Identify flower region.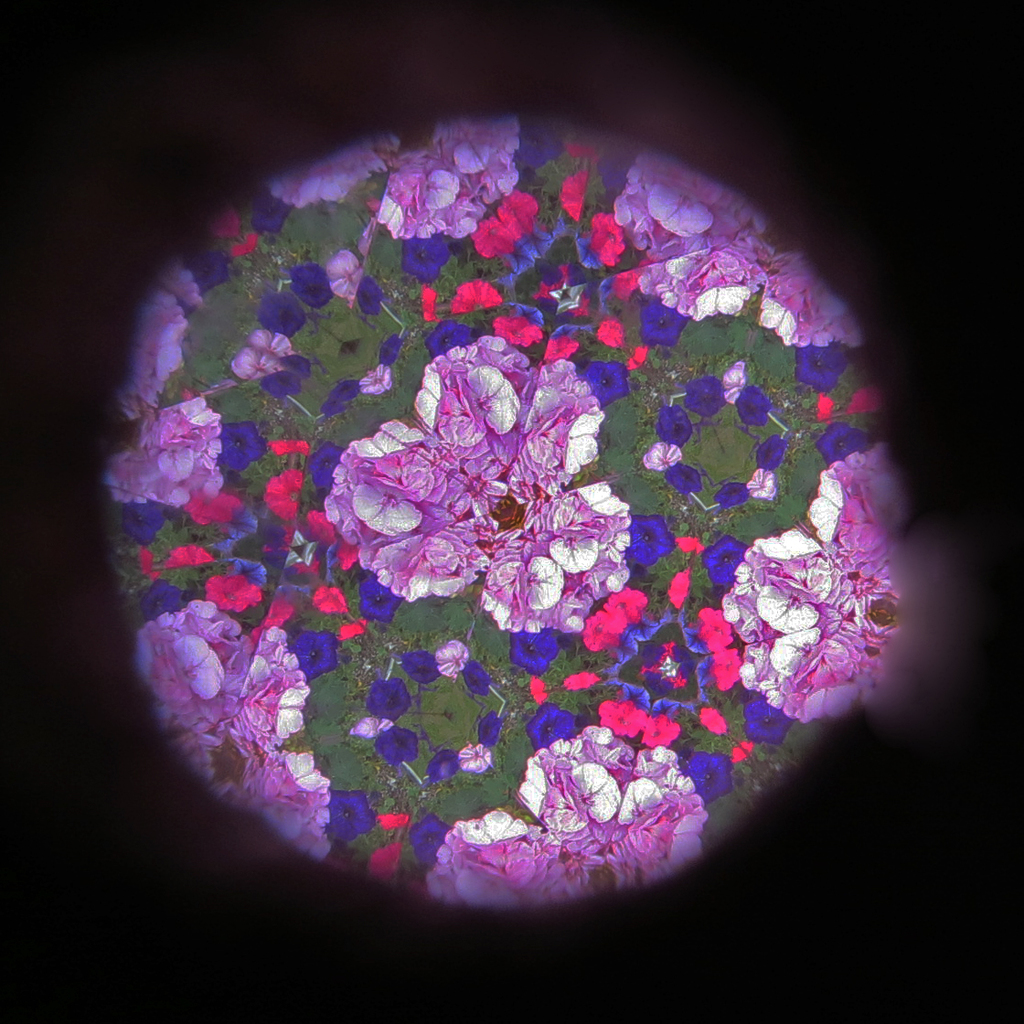
Region: (600,699,649,732).
